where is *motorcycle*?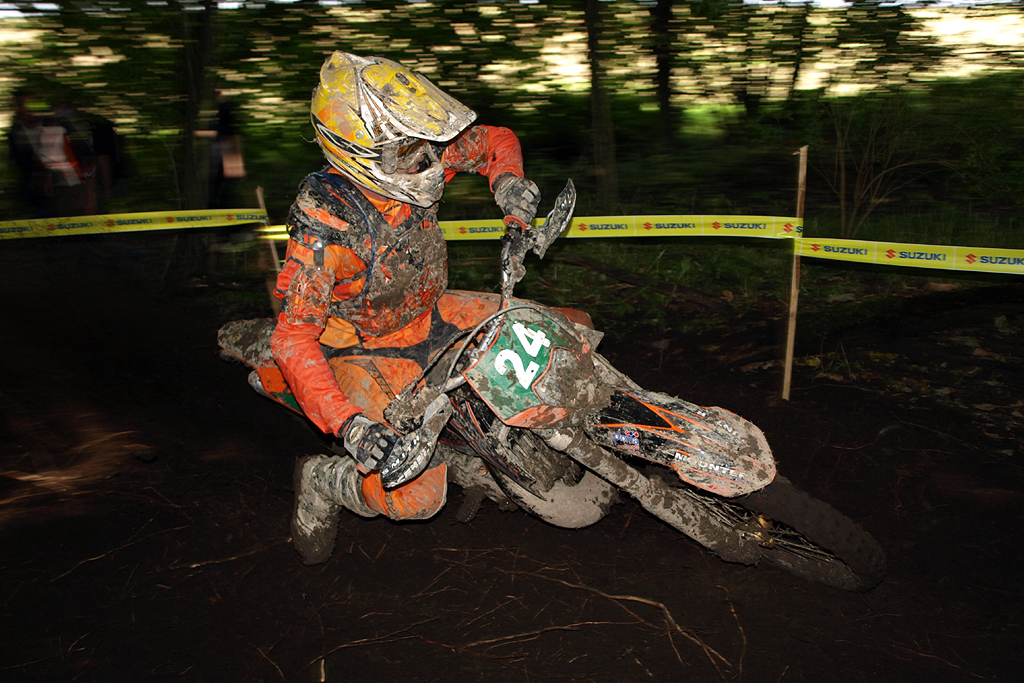
pyautogui.locateOnScreen(217, 177, 887, 592).
